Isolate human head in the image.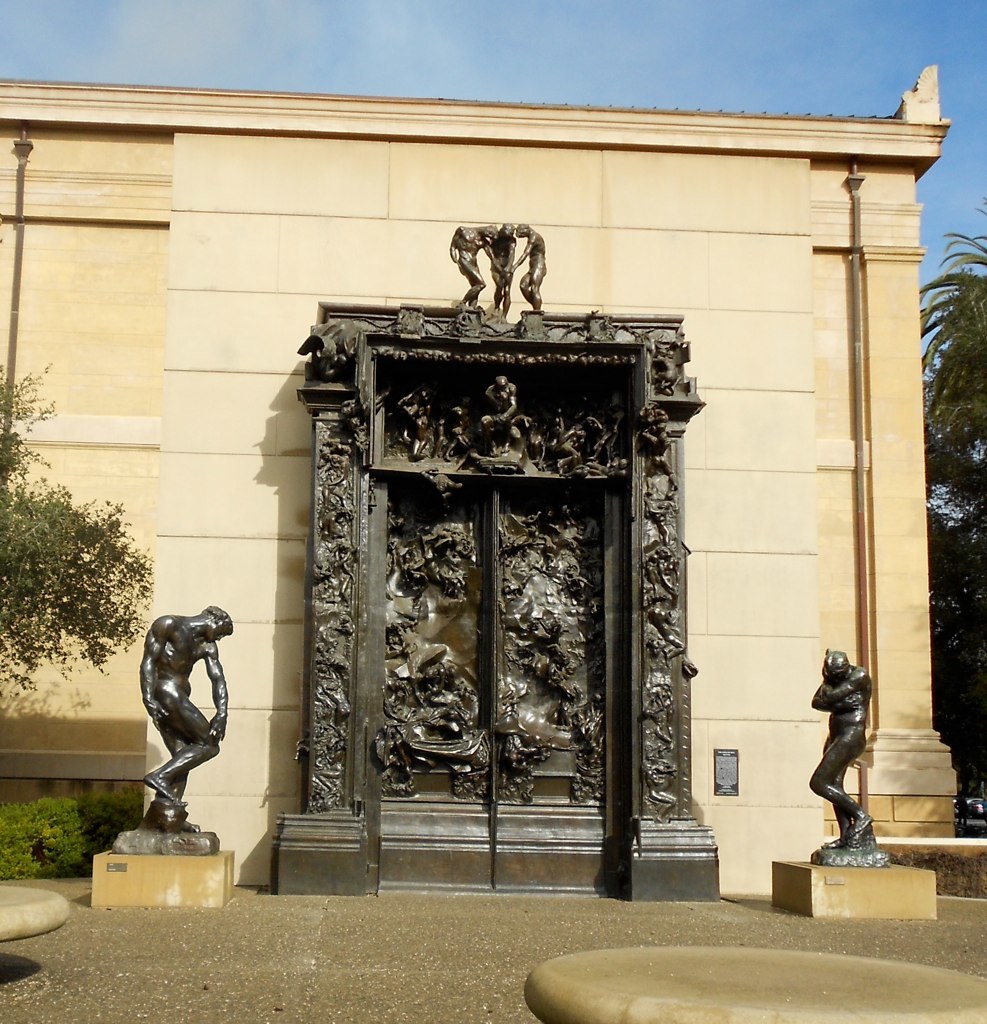
Isolated region: left=480, top=226, right=496, bottom=244.
